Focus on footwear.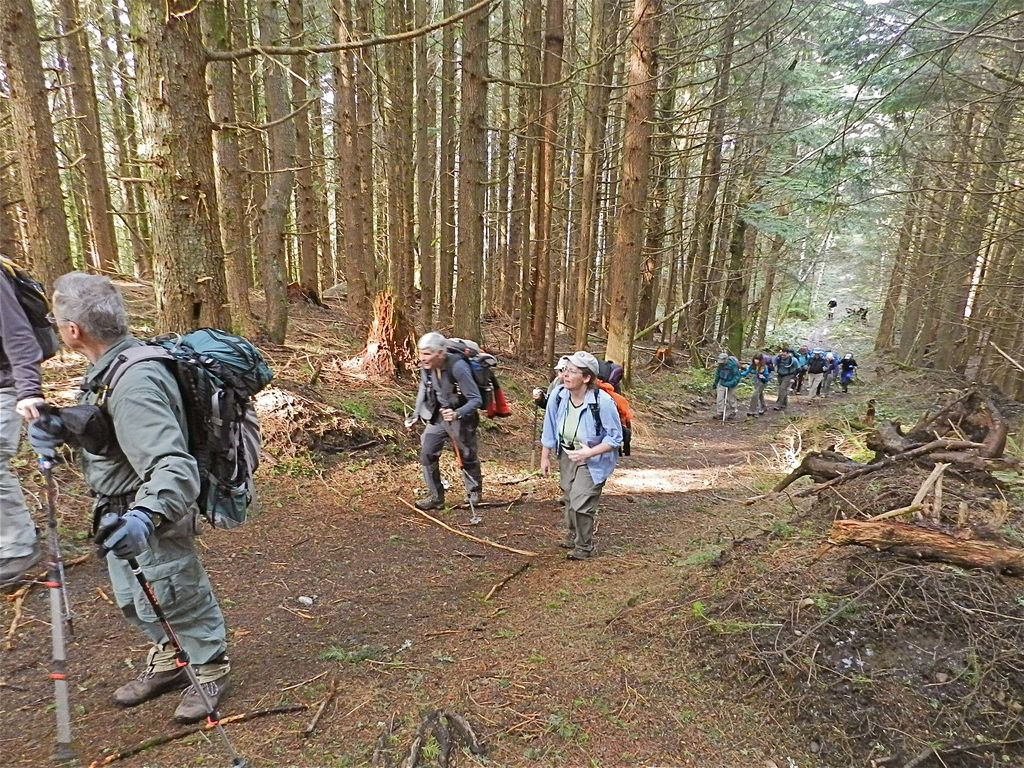
Focused at (117,662,216,733).
